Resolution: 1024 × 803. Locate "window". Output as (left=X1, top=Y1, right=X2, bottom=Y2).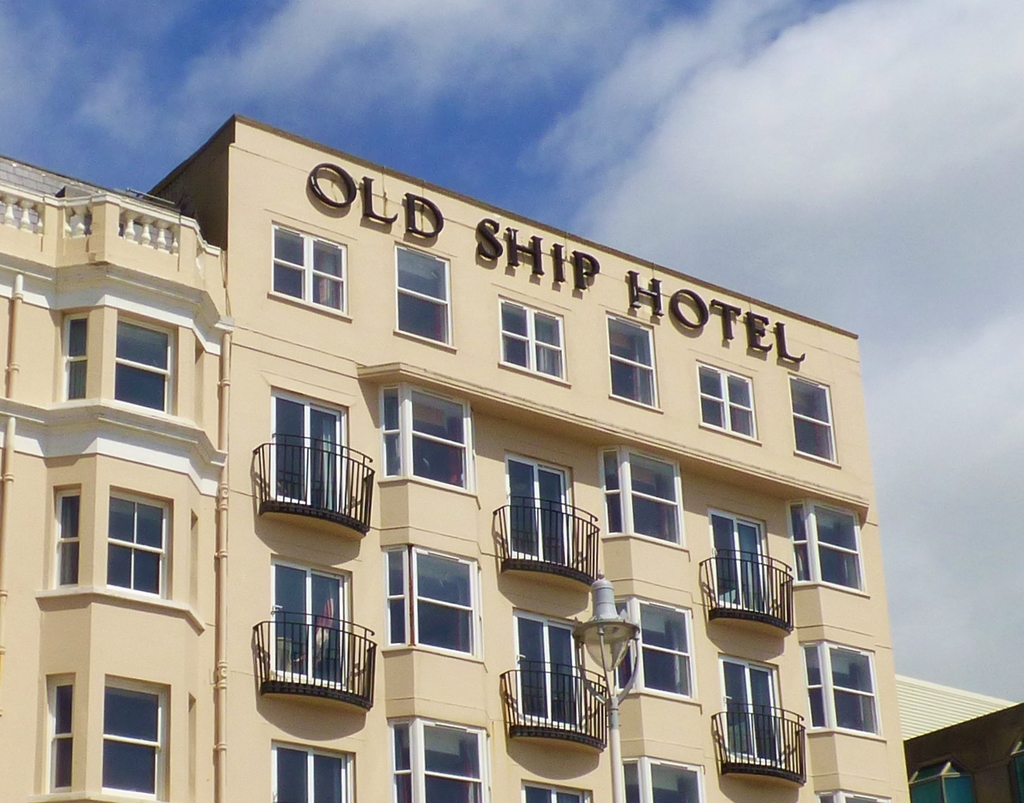
(left=394, top=243, right=454, bottom=352).
